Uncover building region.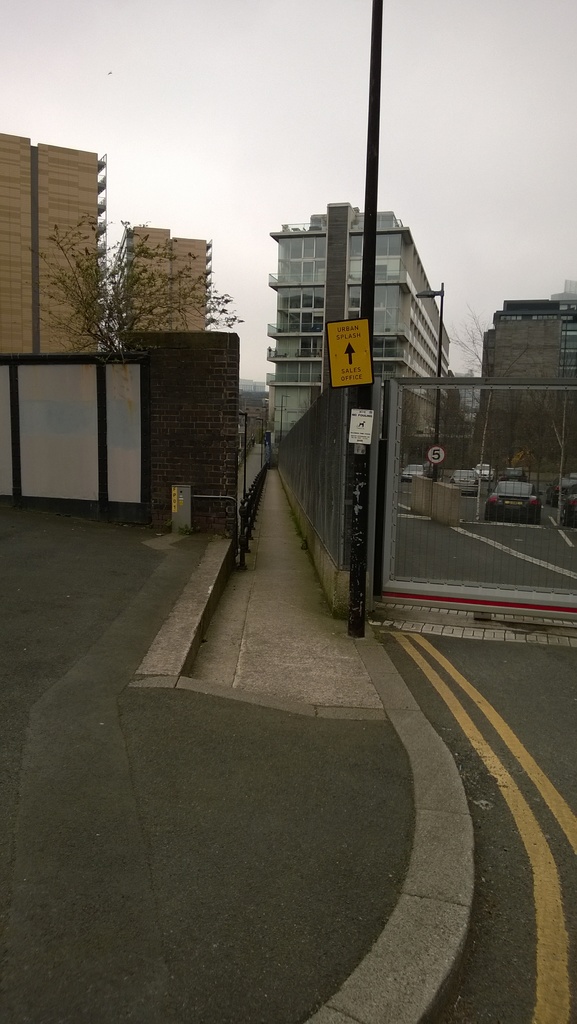
Uncovered: <bbox>2, 132, 106, 359</bbox>.
